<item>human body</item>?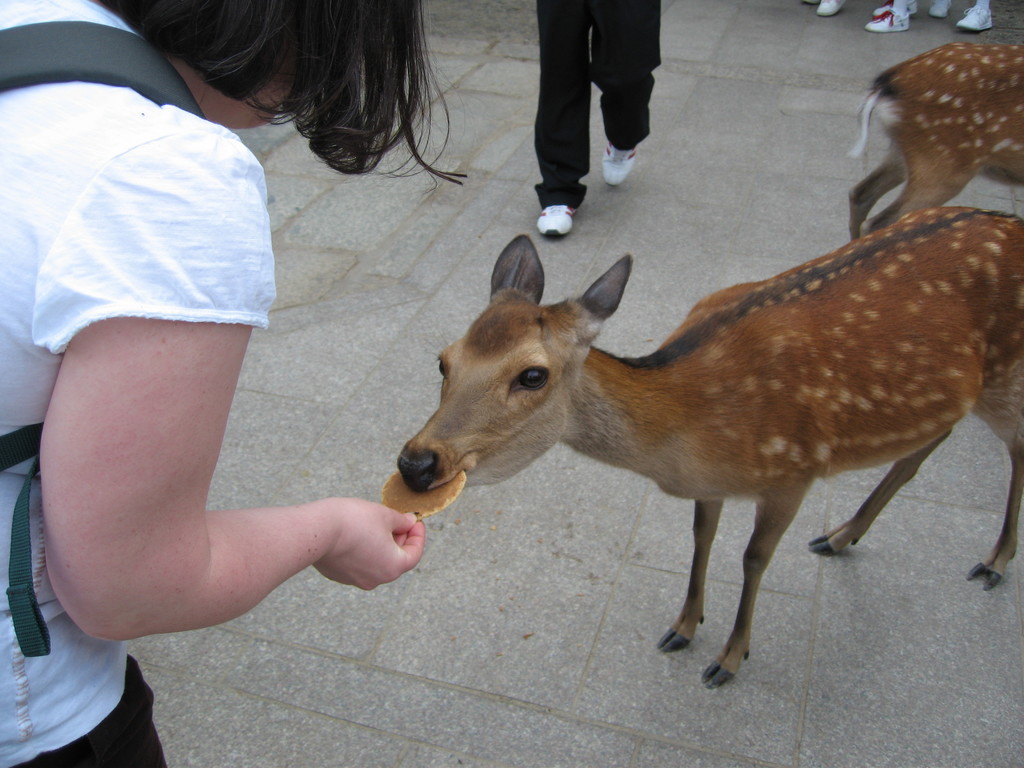
0, 2, 468, 767
